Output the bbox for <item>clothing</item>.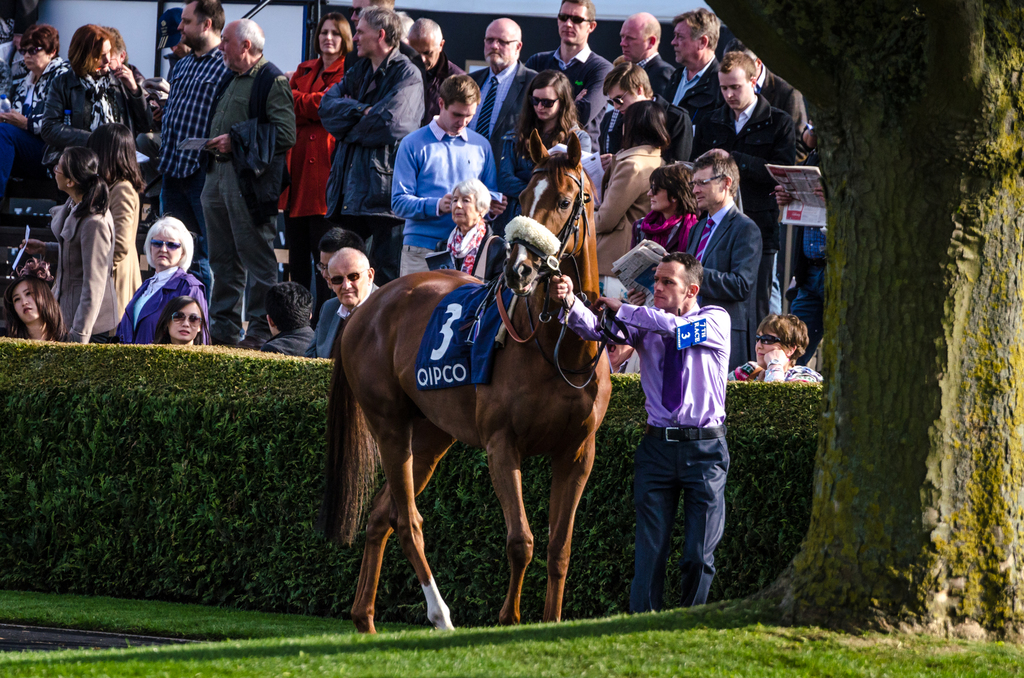
region(635, 52, 682, 97).
